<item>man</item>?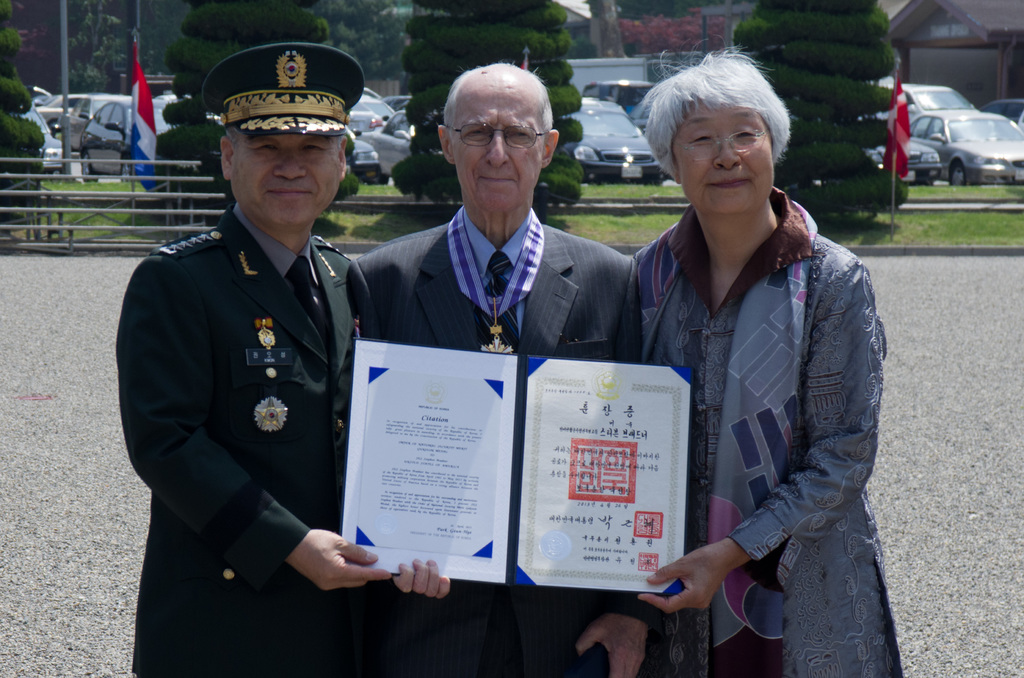
detection(346, 60, 660, 677)
